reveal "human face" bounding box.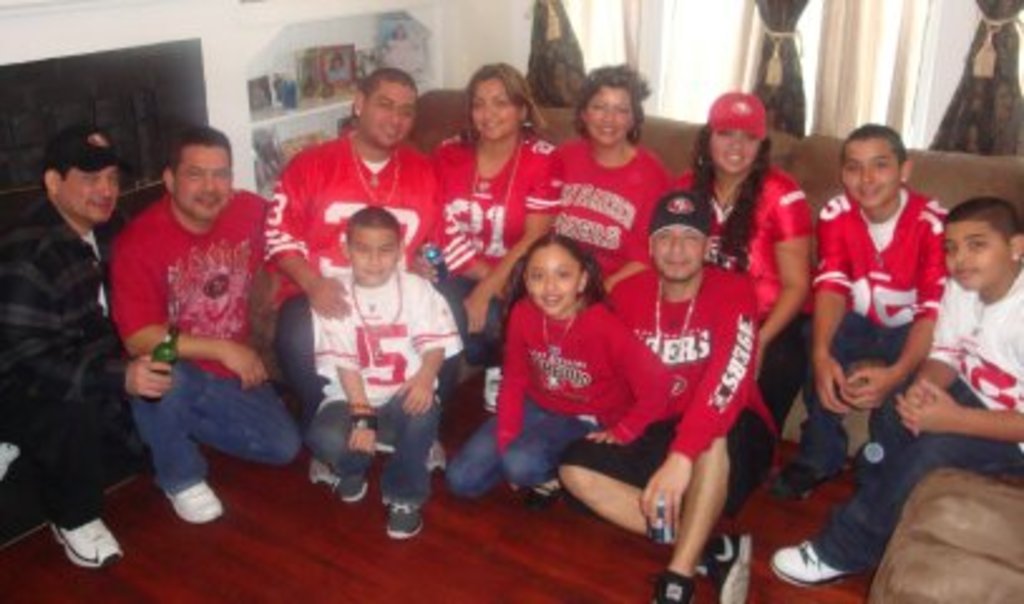
Revealed: BBox(470, 73, 518, 141).
